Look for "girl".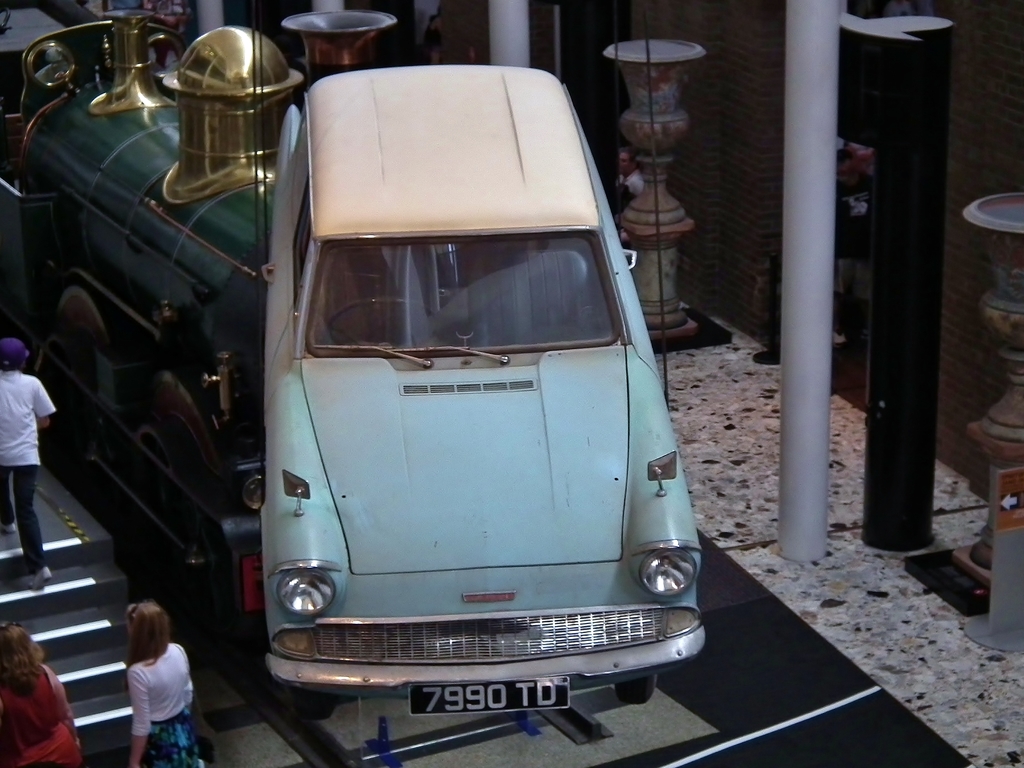
Found: x1=0, y1=623, x2=81, y2=767.
